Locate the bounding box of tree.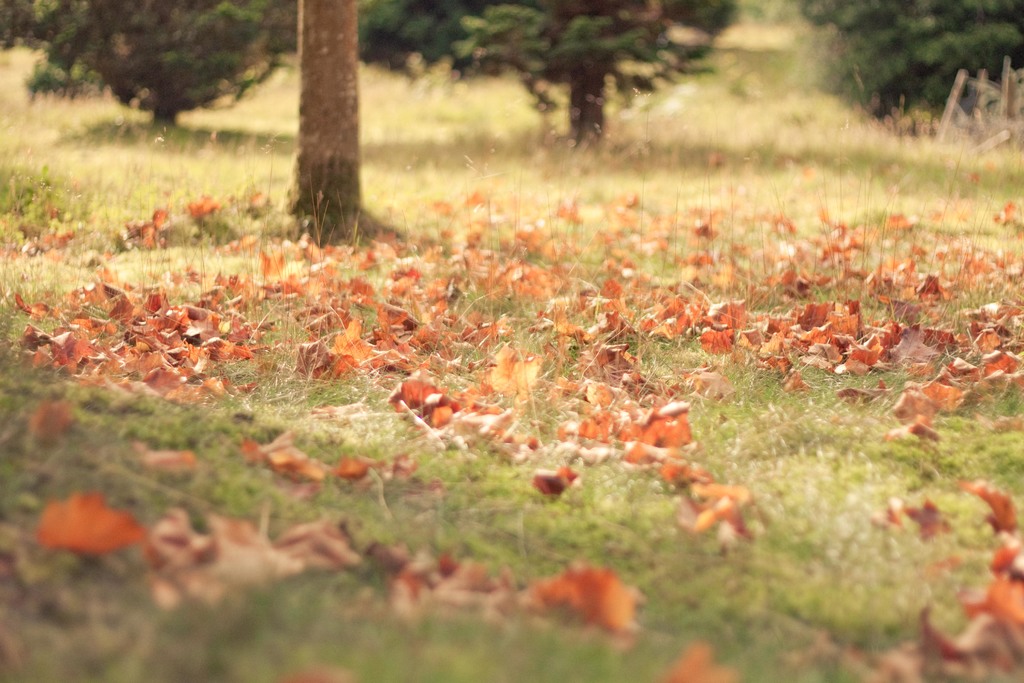
Bounding box: bbox=[0, 0, 301, 123].
